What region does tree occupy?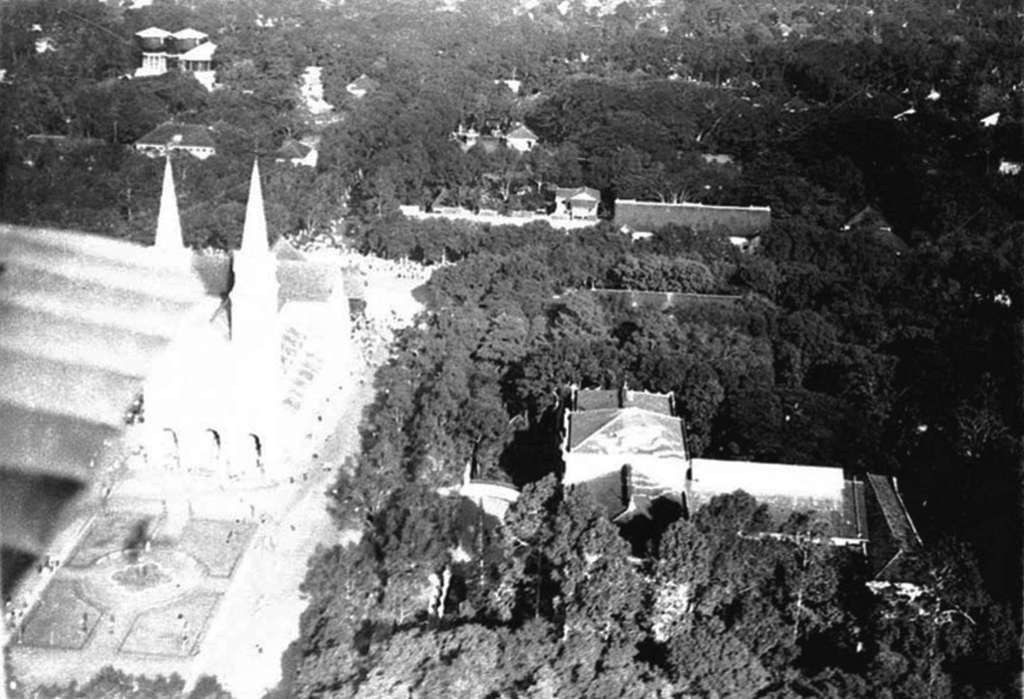
[x1=955, y1=375, x2=1023, y2=462].
